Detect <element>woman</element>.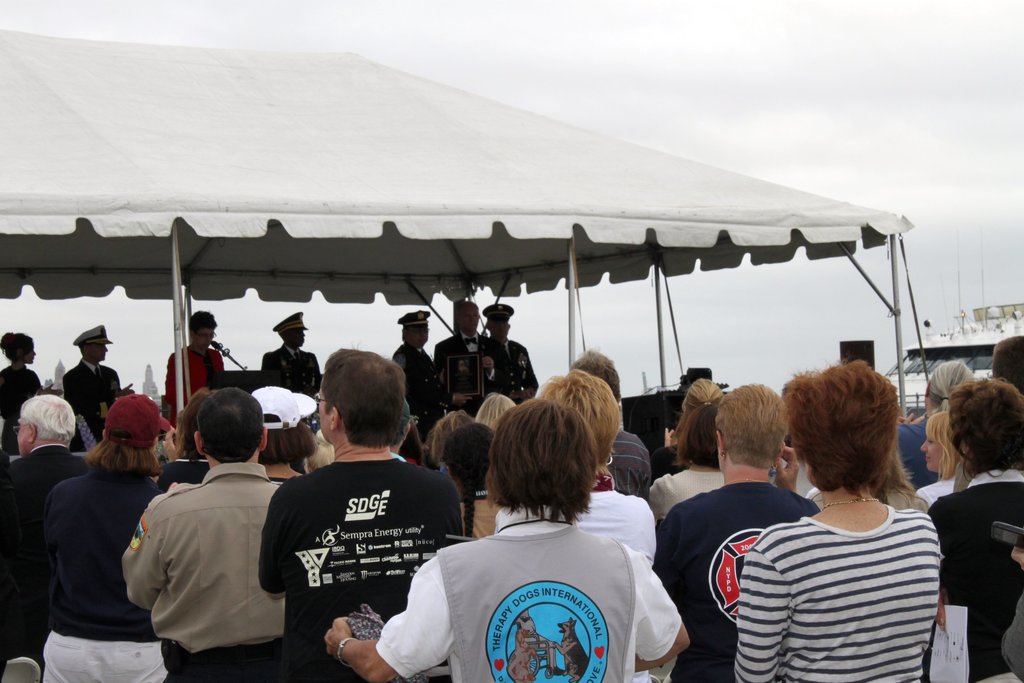
Detected at left=929, top=372, right=1023, bottom=682.
